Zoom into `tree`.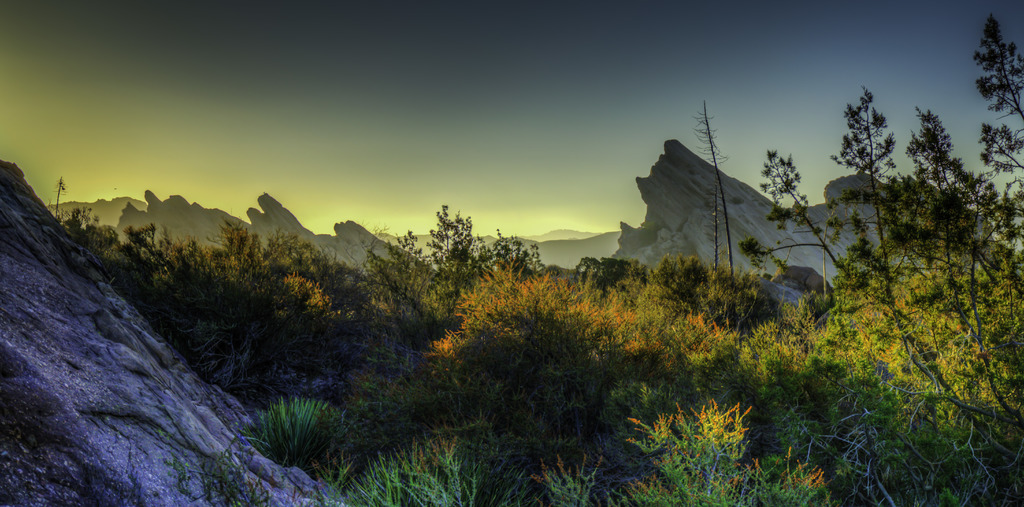
Zoom target: rect(626, 101, 885, 506).
